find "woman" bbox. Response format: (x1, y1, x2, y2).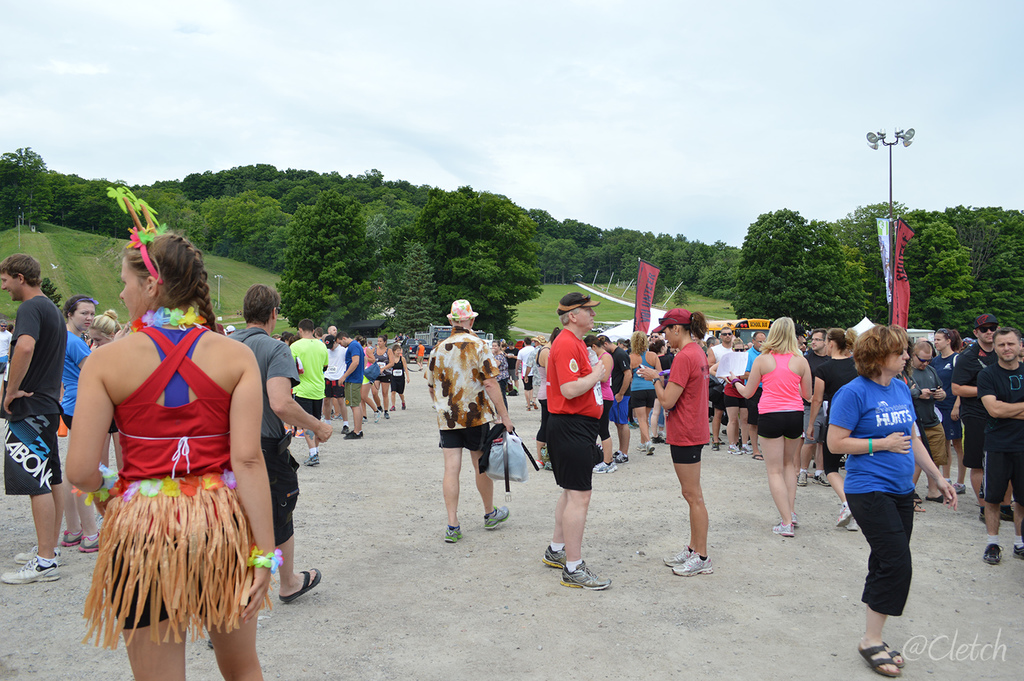
(366, 335, 395, 420).
